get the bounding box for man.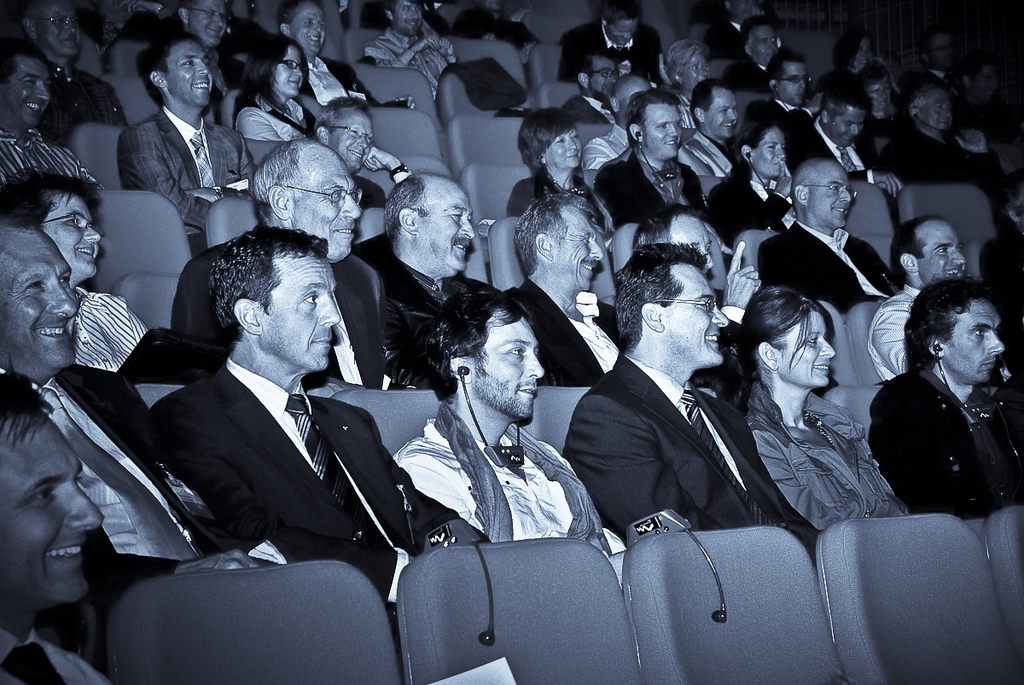
box=[182, 0, 229, 90].
